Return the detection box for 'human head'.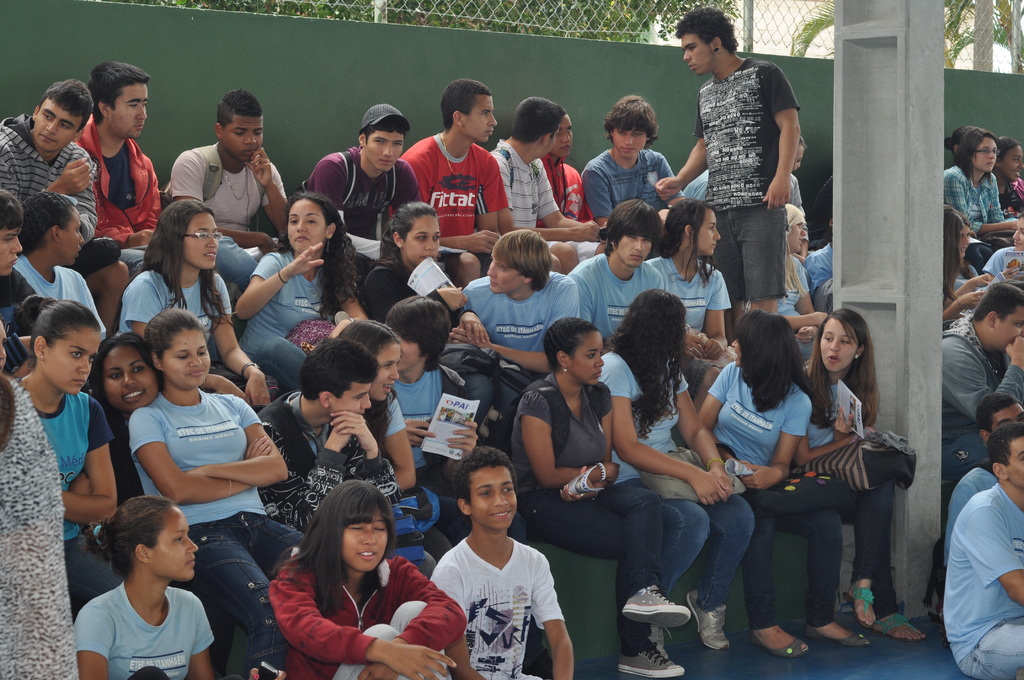
[32, 296, 102, 398].
